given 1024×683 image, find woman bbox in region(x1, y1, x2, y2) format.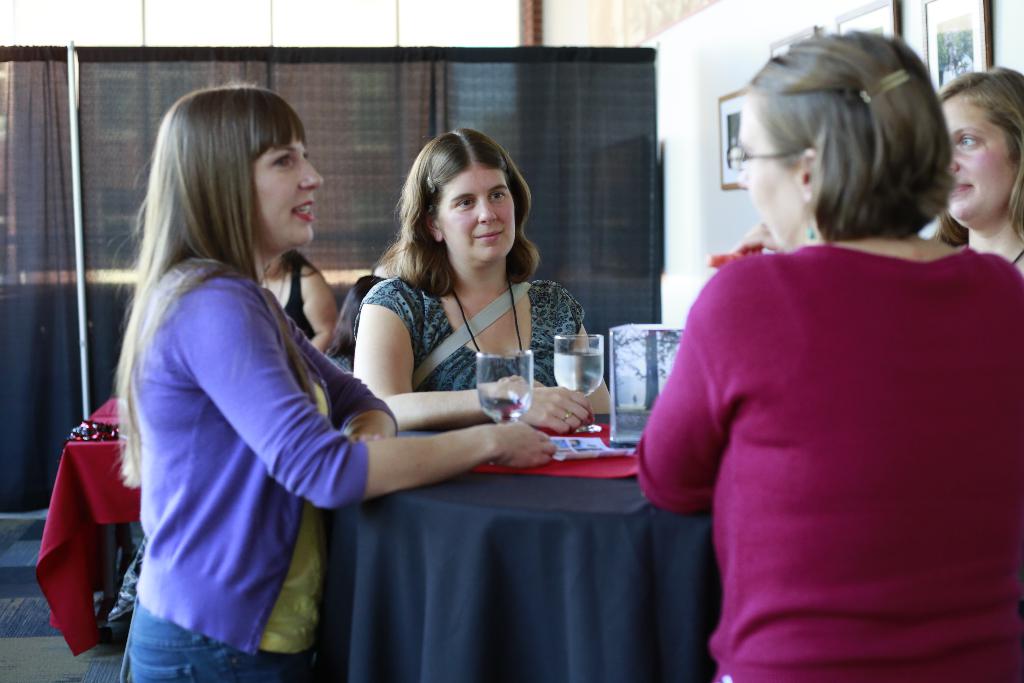
region(129, 86, 561, 682).
